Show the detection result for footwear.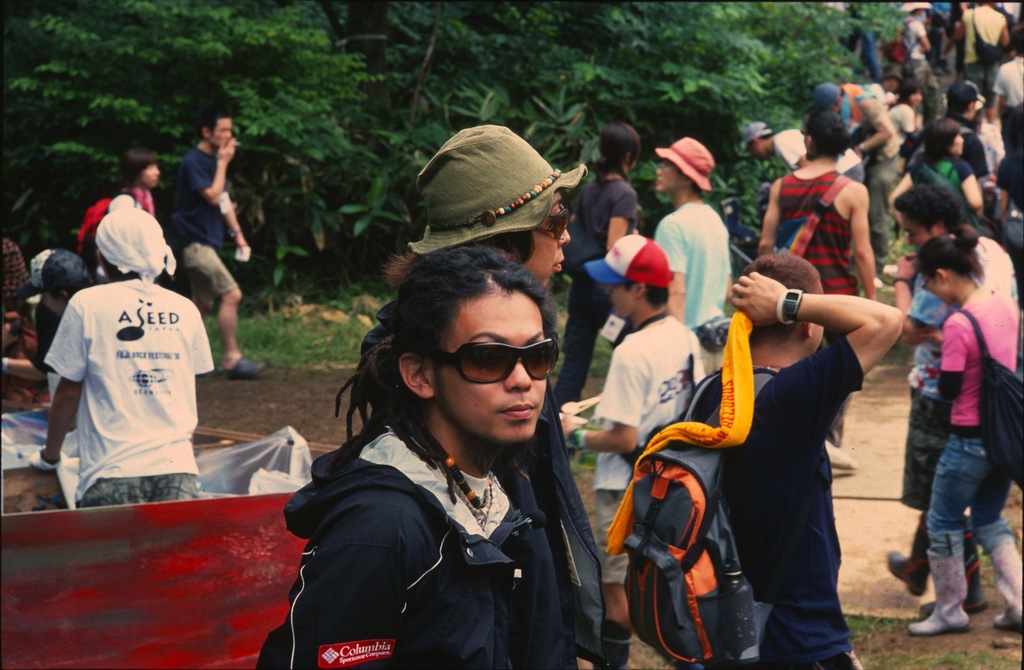
bbox(885, 517, 932, 596).
